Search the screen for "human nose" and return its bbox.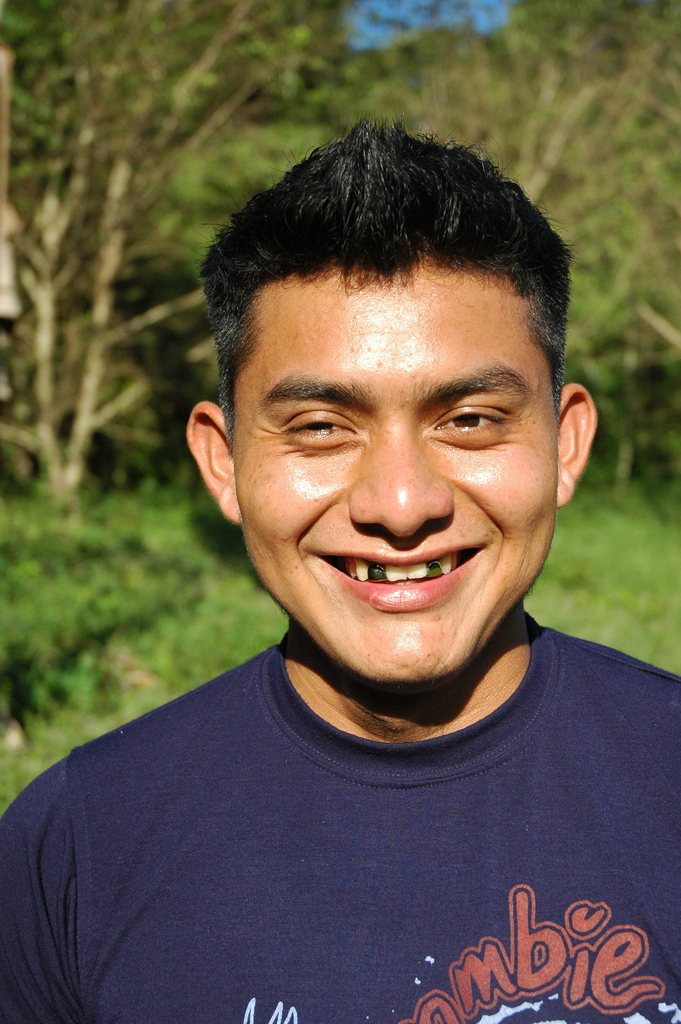
Found: rect(344, 414, 458, 538).
